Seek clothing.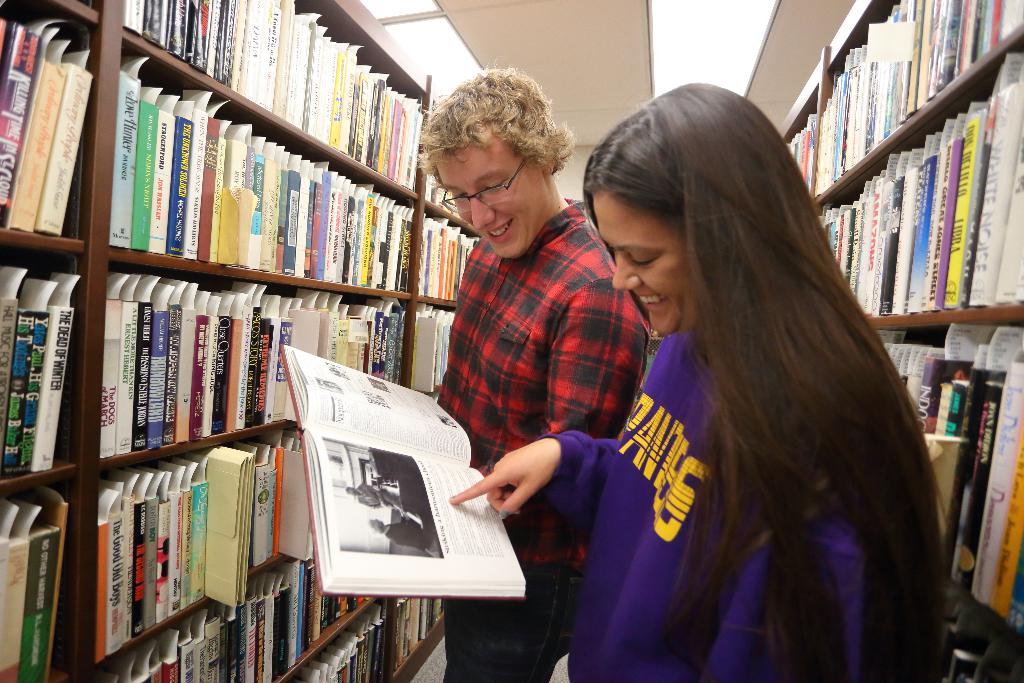
535:324:871:682.
